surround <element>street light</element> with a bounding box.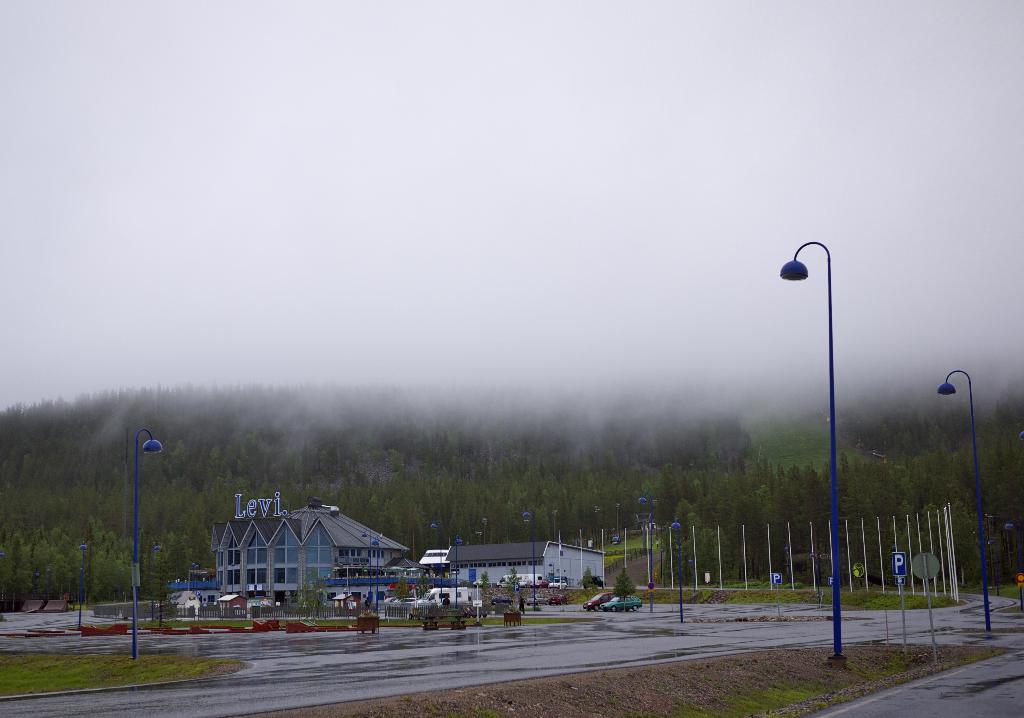
locate(45, 567, 52, 600).
